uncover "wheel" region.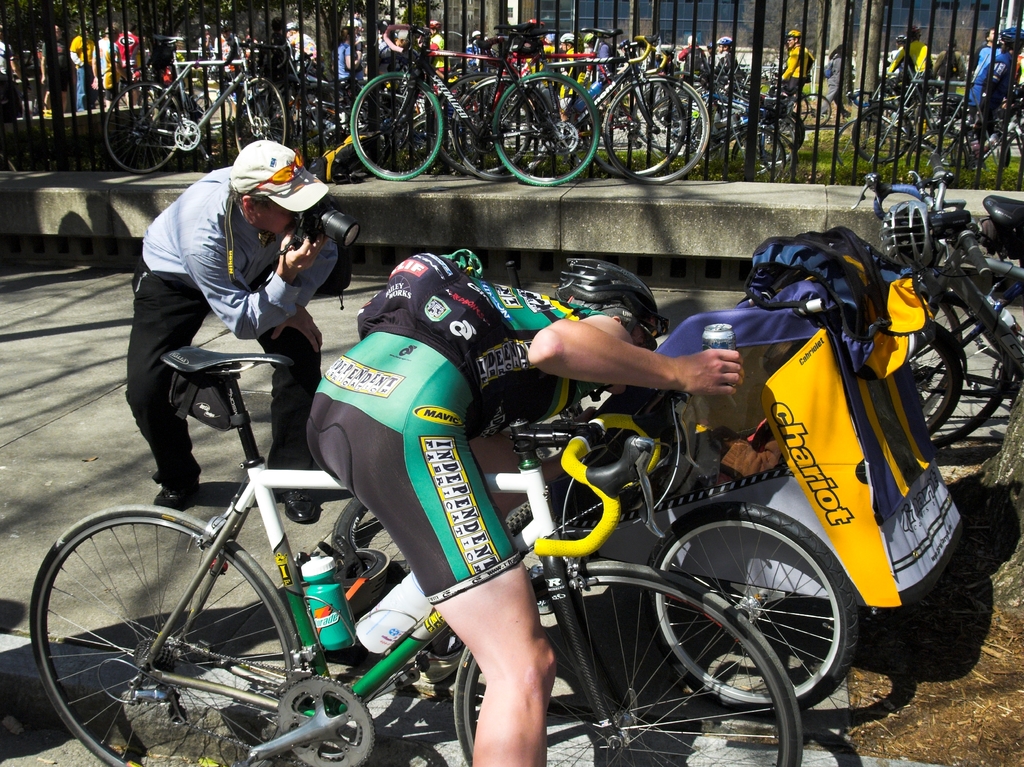
Uncovered: [x1=907, y1=316, x2=965, y2=441].
